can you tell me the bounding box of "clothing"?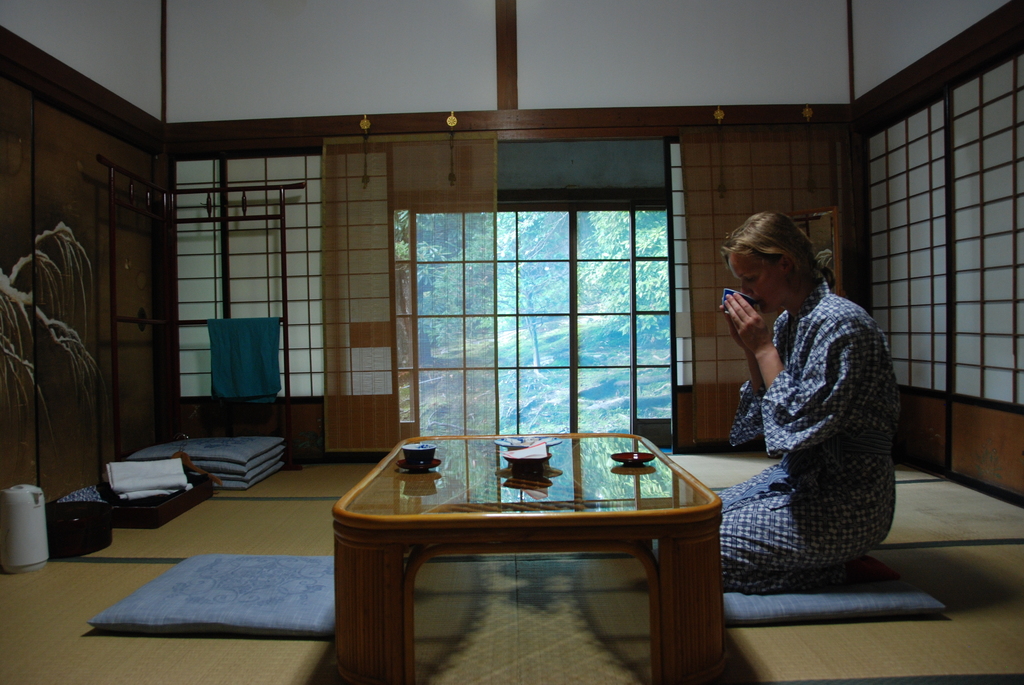
BBox(722, 283, 900, 601).
